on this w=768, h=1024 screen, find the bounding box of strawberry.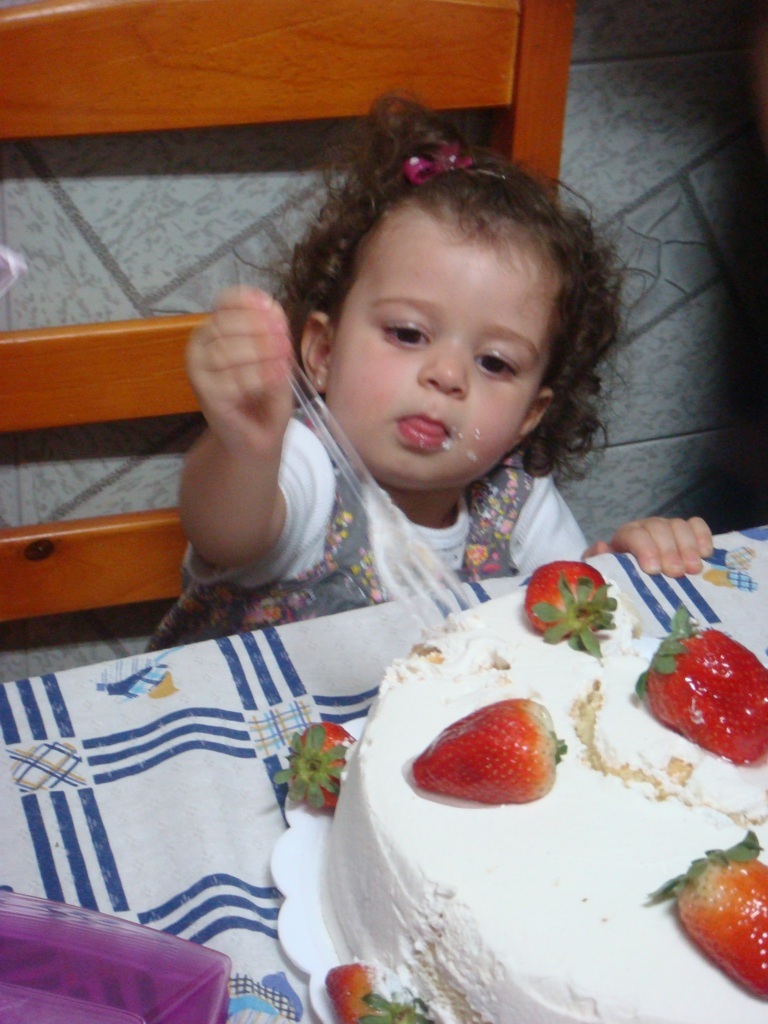
Bounding box: 518 551 614 638.
